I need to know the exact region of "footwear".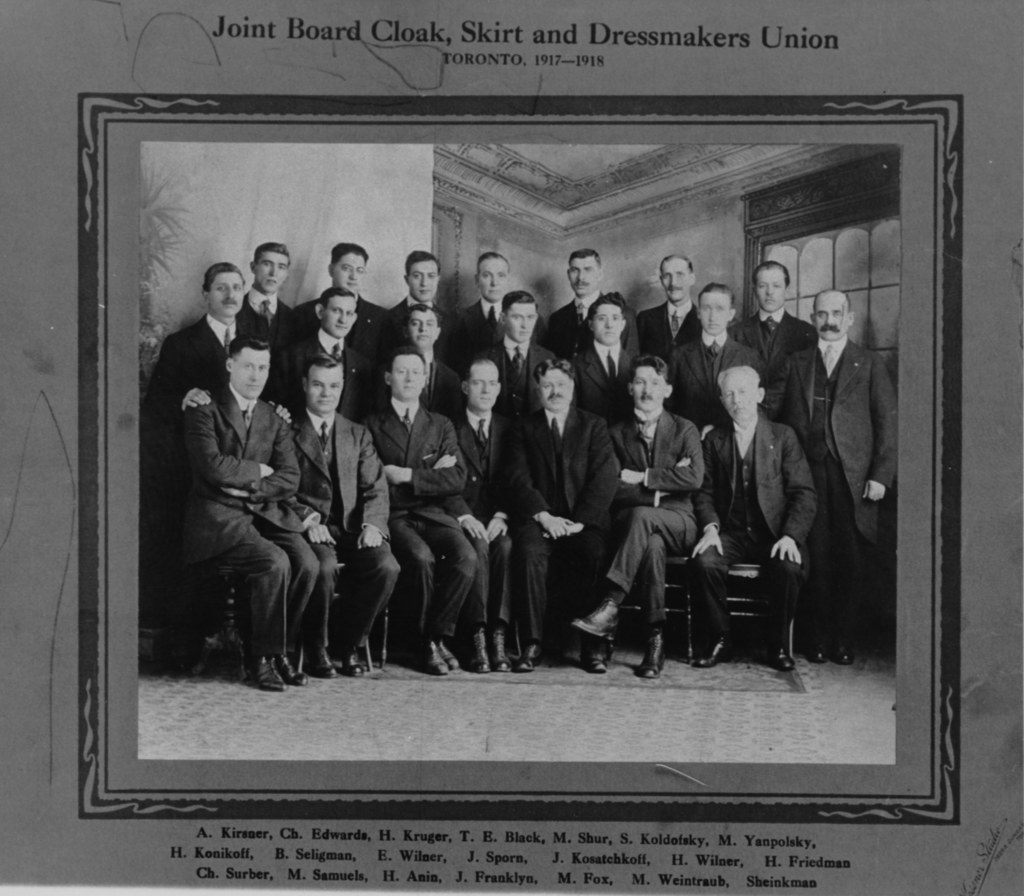
Region: {"x1": 583, "y1": 641, "x2": 608, "y2": 672}.
